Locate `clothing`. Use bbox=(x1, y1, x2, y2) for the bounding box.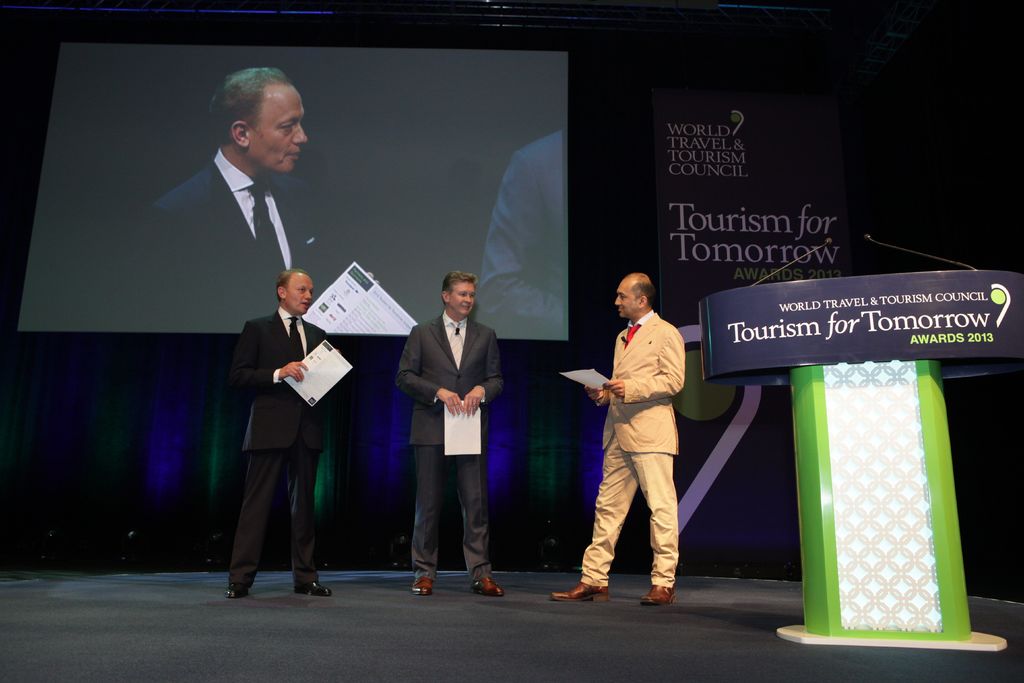
bbox=(570, 300, 682, 593).
